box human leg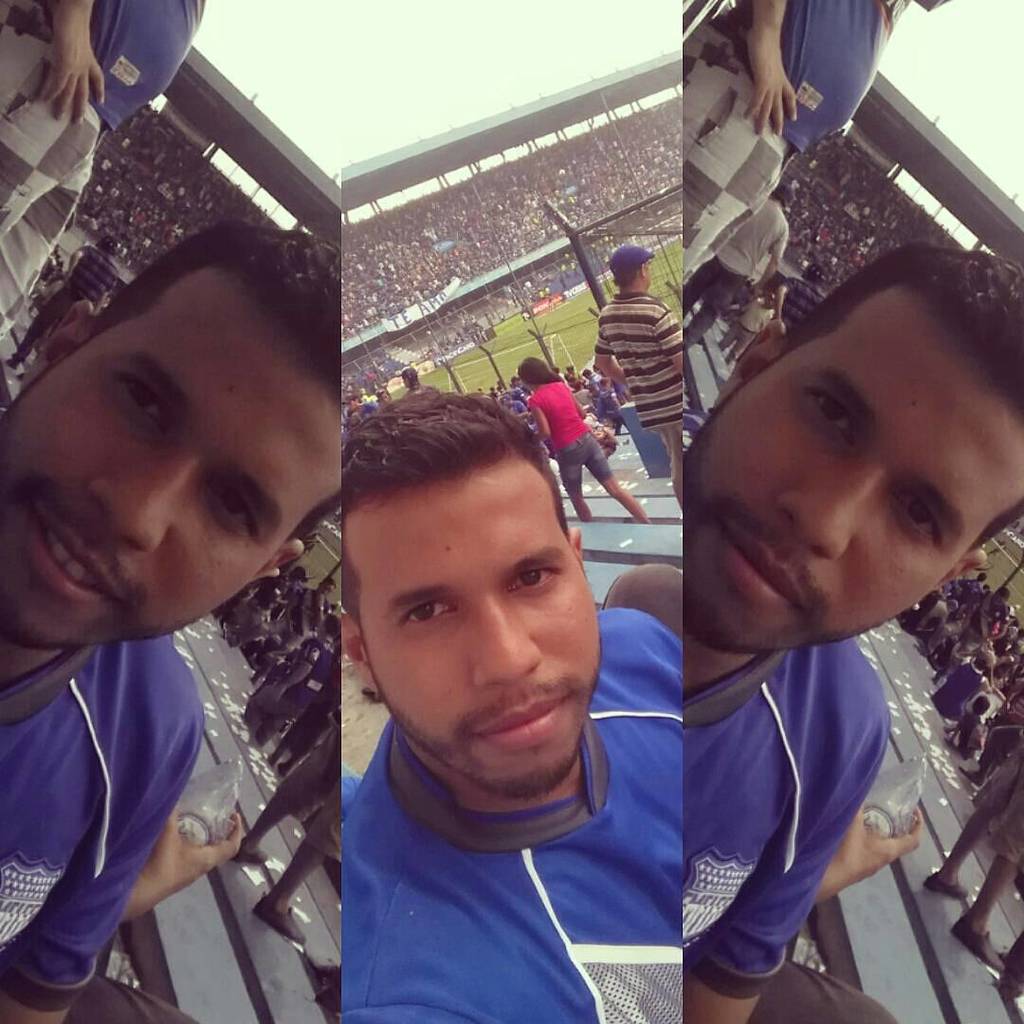
detection(687, 273, 738, 353)
